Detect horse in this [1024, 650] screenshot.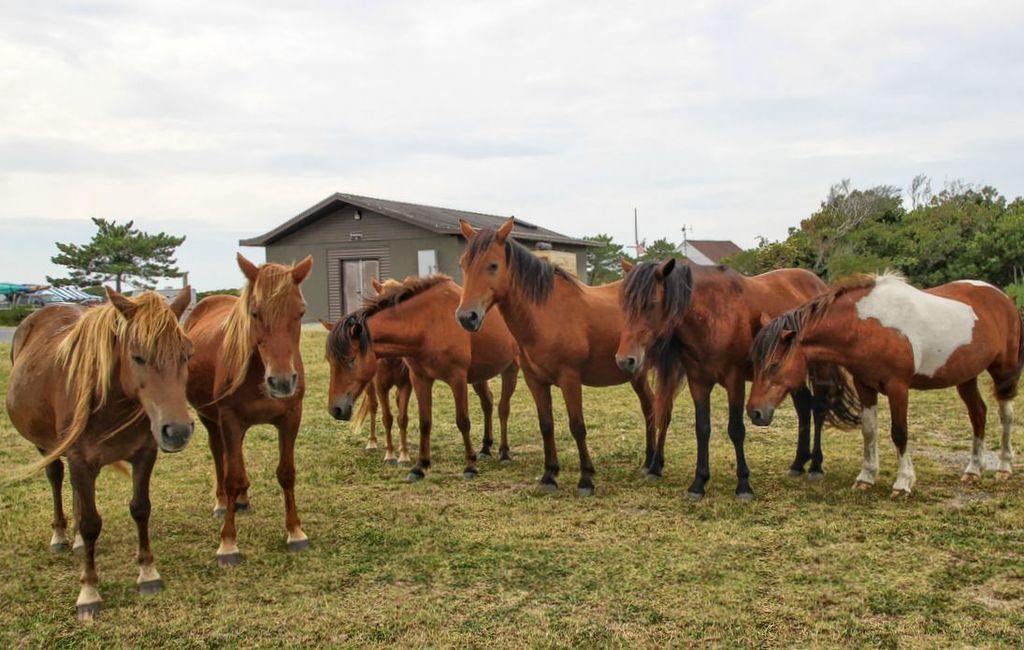
Detection: [316, 272, 521, 481].
